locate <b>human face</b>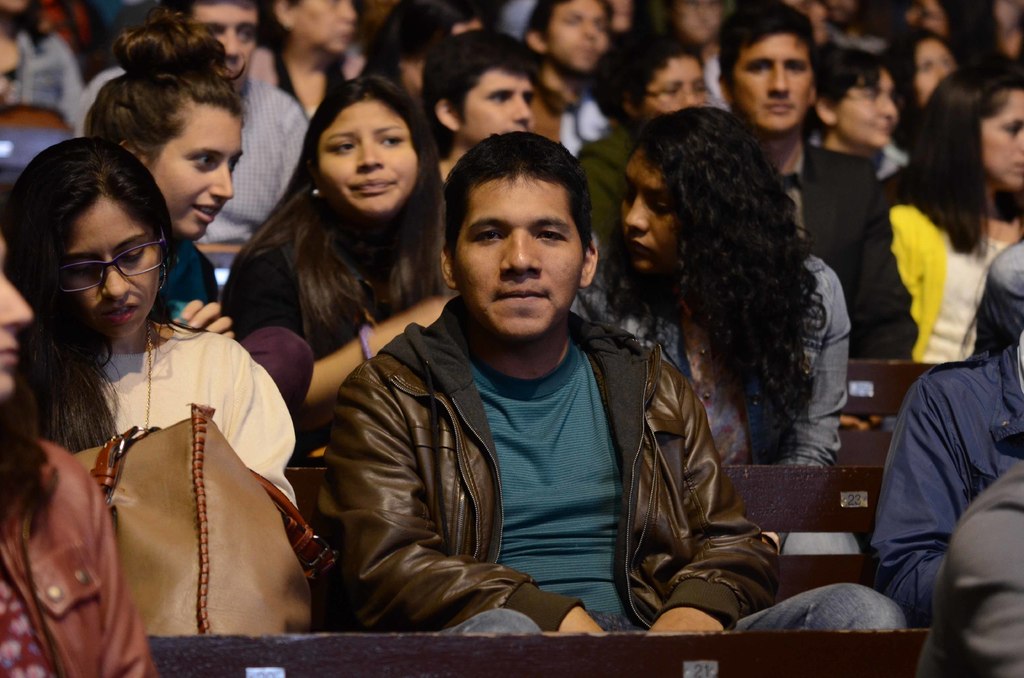
(x1=194, y1=0, x2=258, y2=92)
